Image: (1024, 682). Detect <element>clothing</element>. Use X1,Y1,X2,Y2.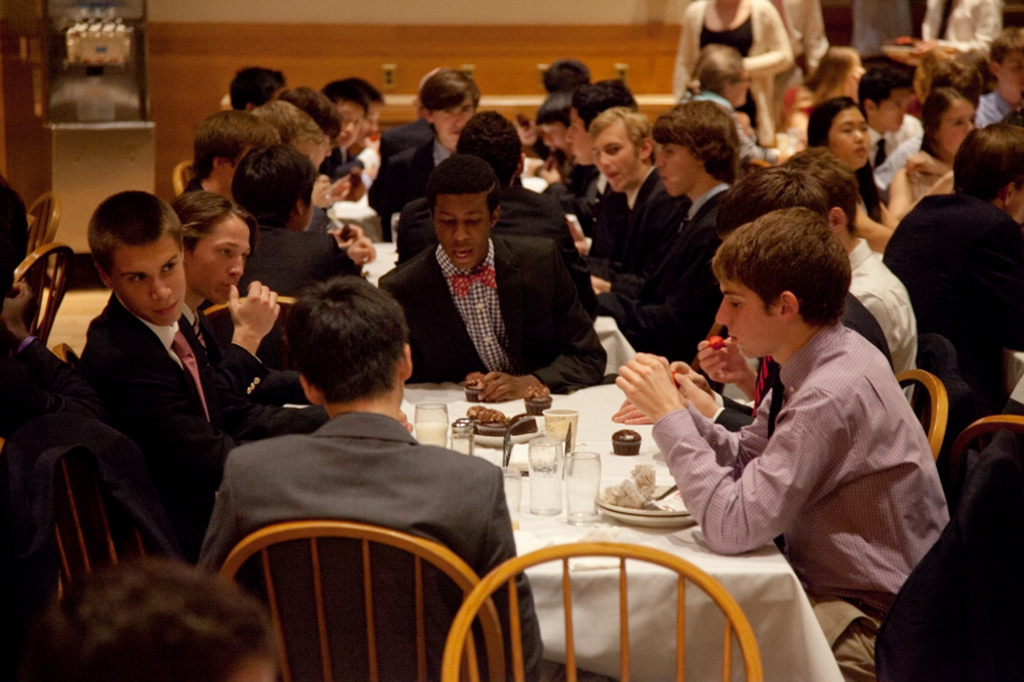
71,288,278,601.
